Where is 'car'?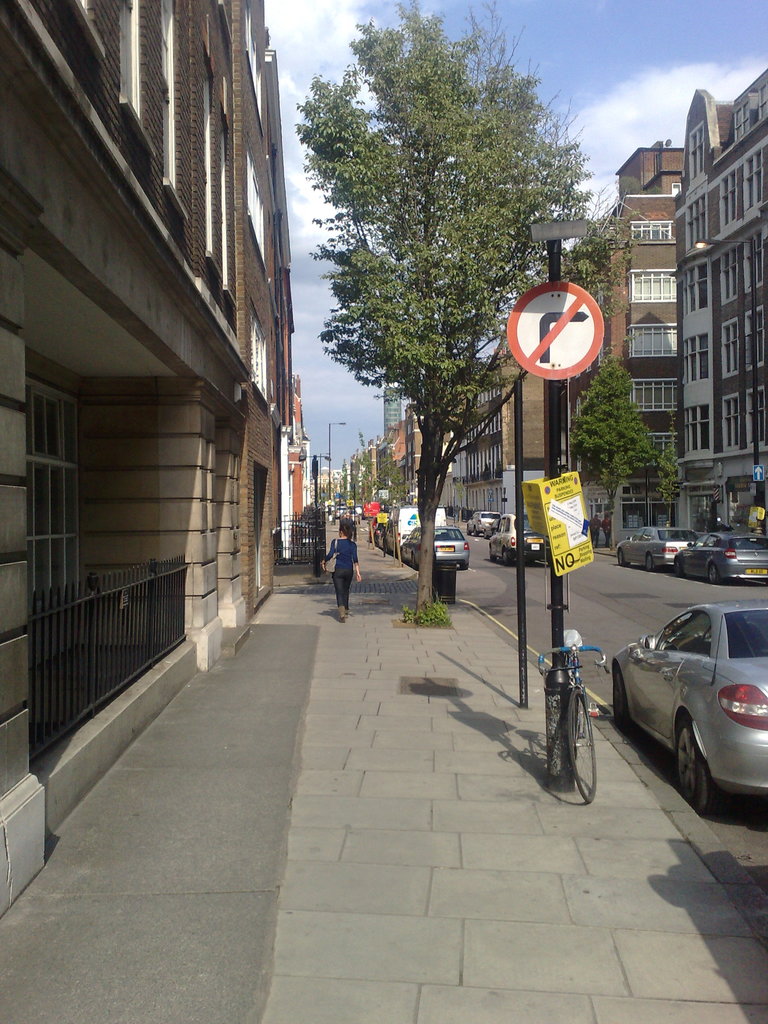
<box>488,514,548,566</box>.
